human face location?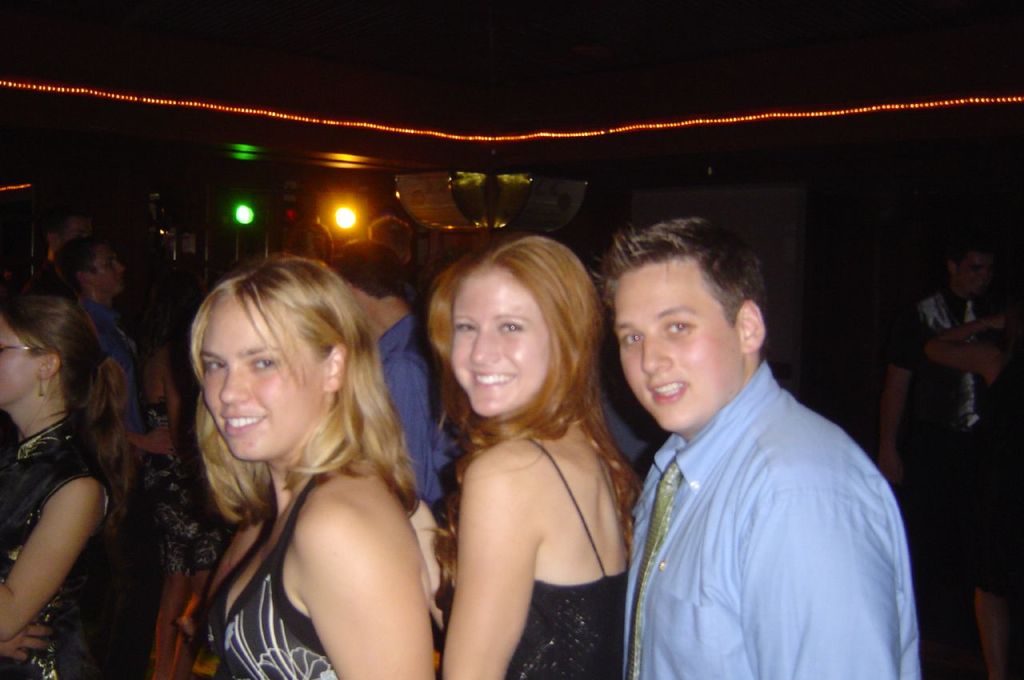
box(960, 254, 990, 301)
